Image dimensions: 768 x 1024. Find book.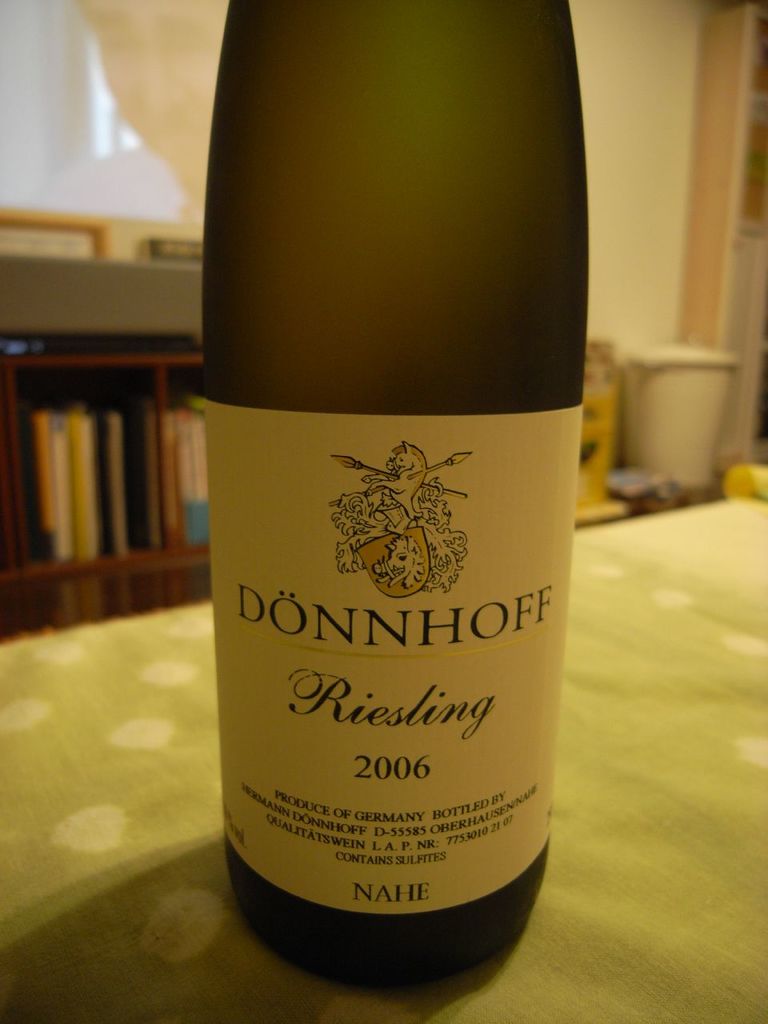
detection(186, 402, 216, 546).
